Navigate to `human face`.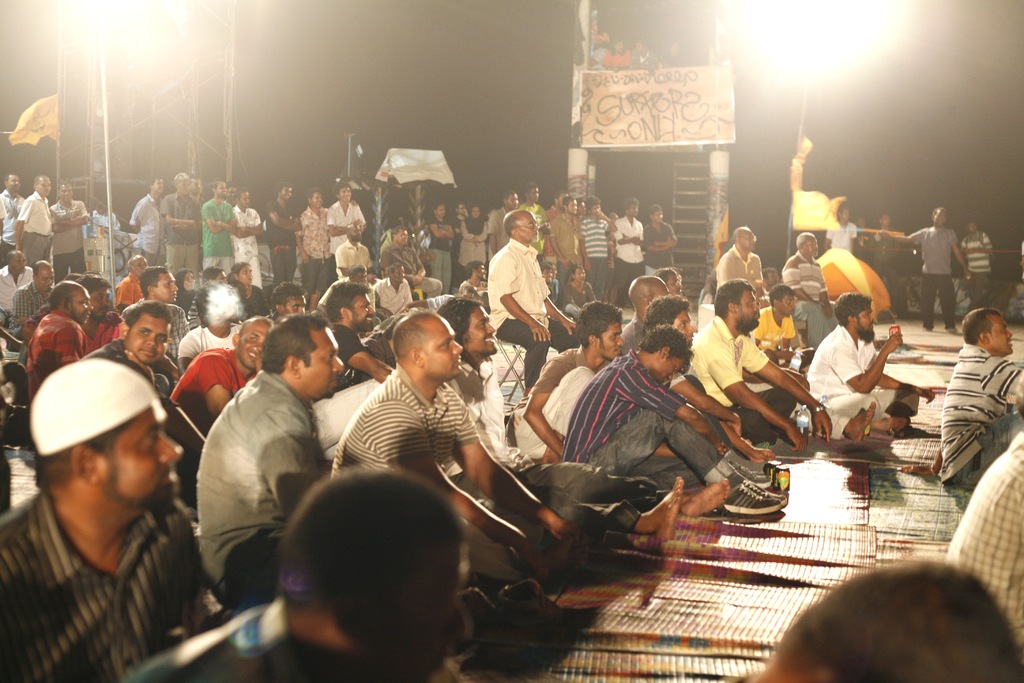
Navigation target: 227,187,238,202.
